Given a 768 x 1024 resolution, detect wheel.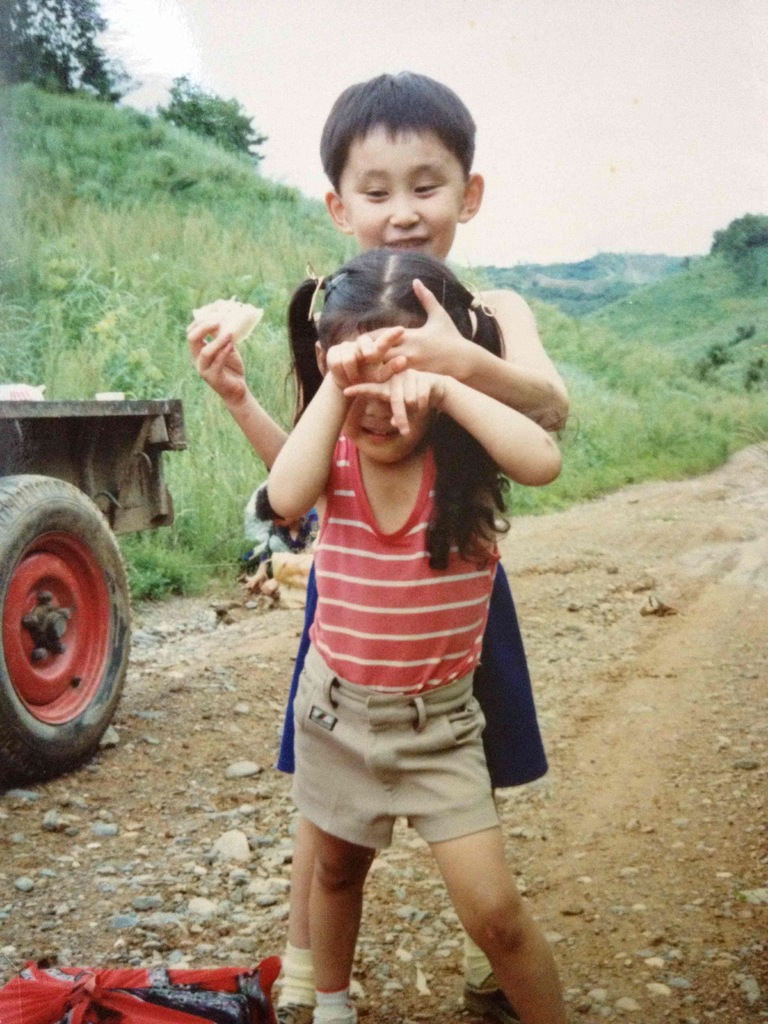
<box>0,470,136,788</box>.
